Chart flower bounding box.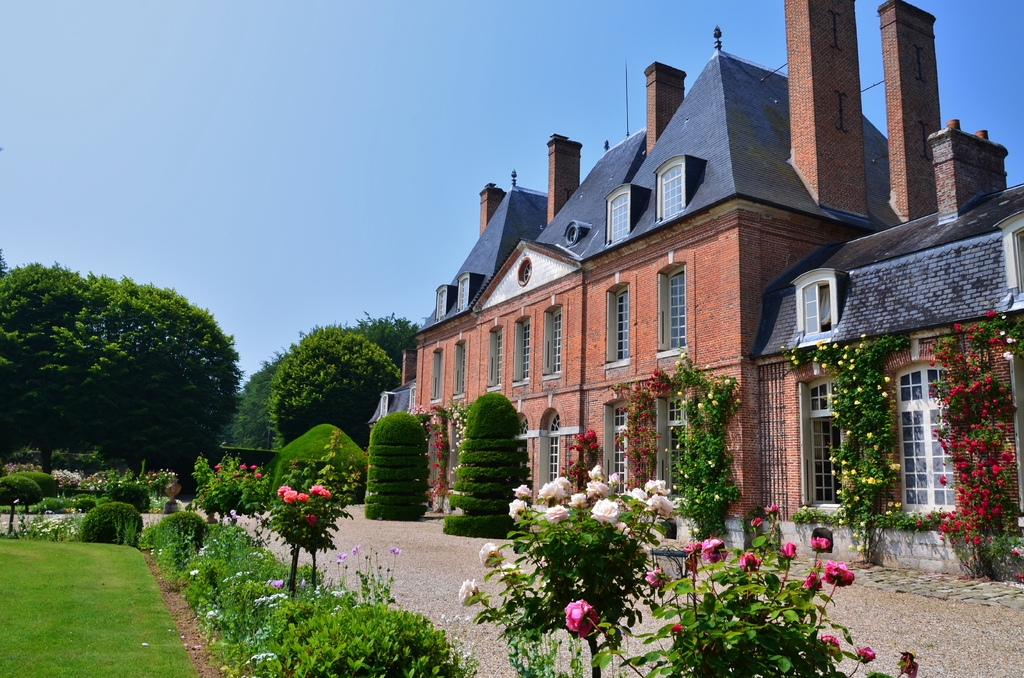
Charted: BBox(253, 471, 264, 480).
